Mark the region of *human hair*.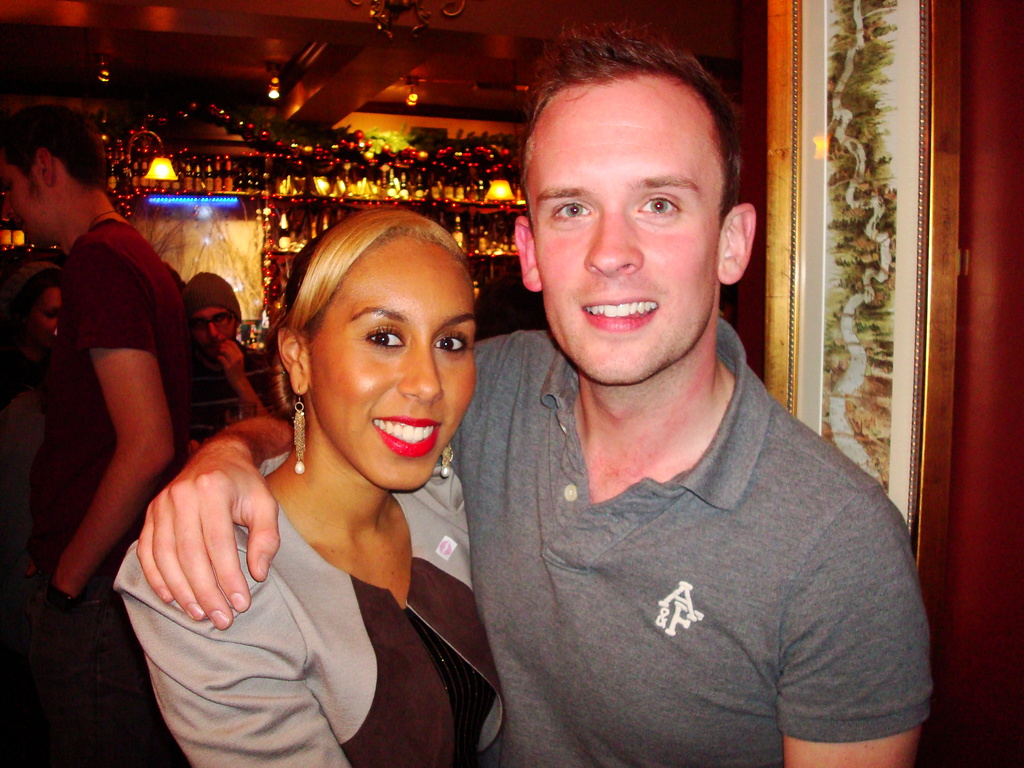
Region: detection(518, 35, 746, 254).
